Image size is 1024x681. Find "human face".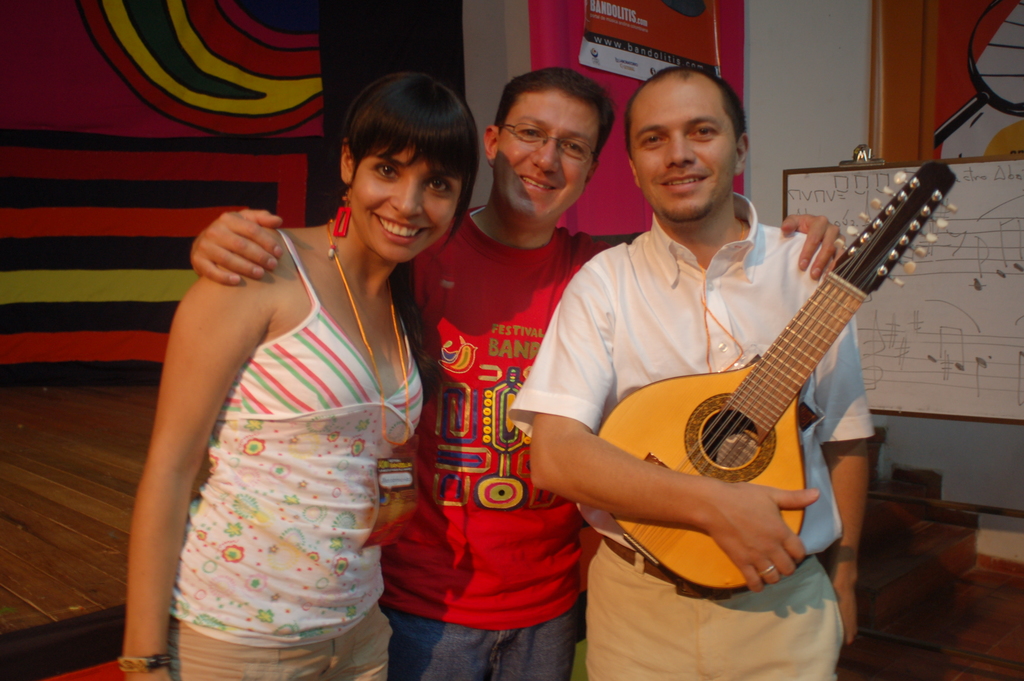
bbox(491, 87, 597, 221).
